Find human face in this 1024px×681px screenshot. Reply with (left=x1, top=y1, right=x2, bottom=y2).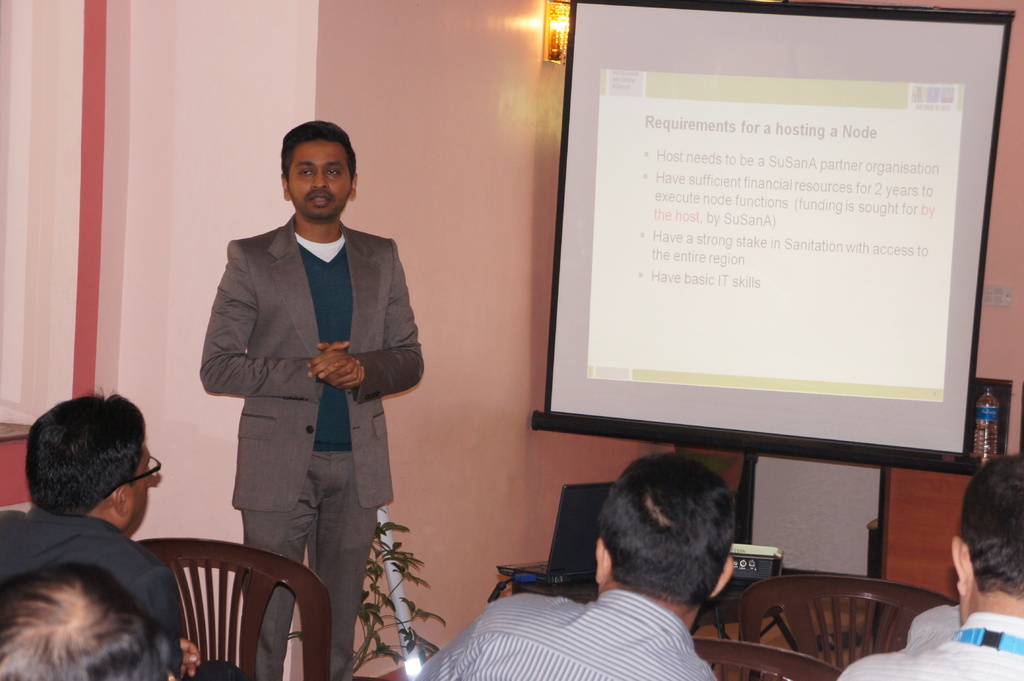
(left=286, top=136, right=357, bottom=225).
